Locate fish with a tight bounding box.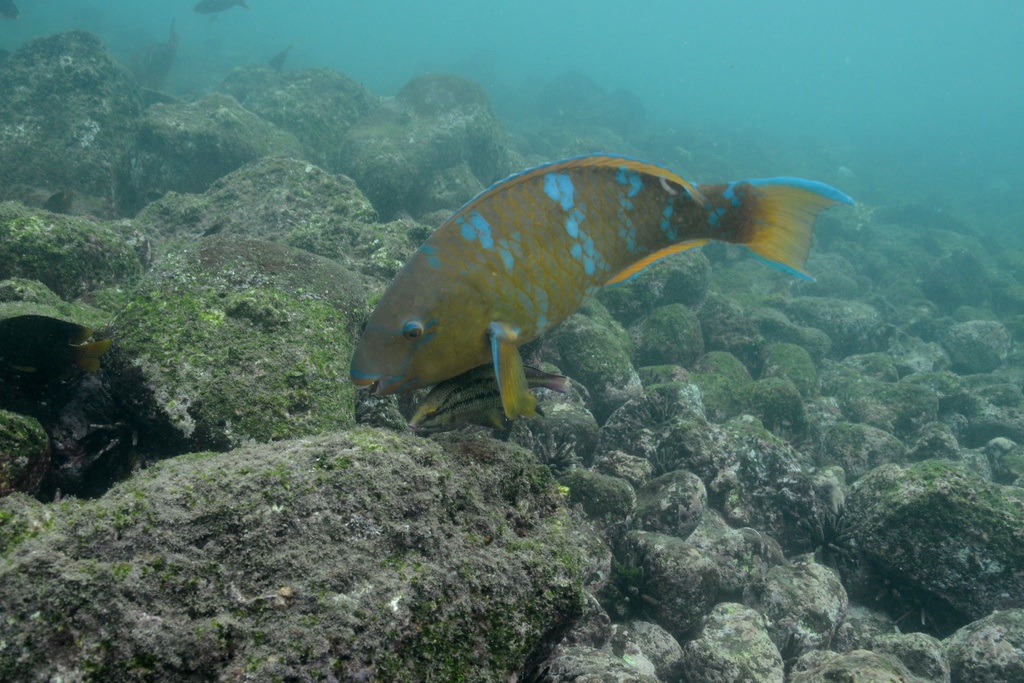
(123, 22, 194, 92).
